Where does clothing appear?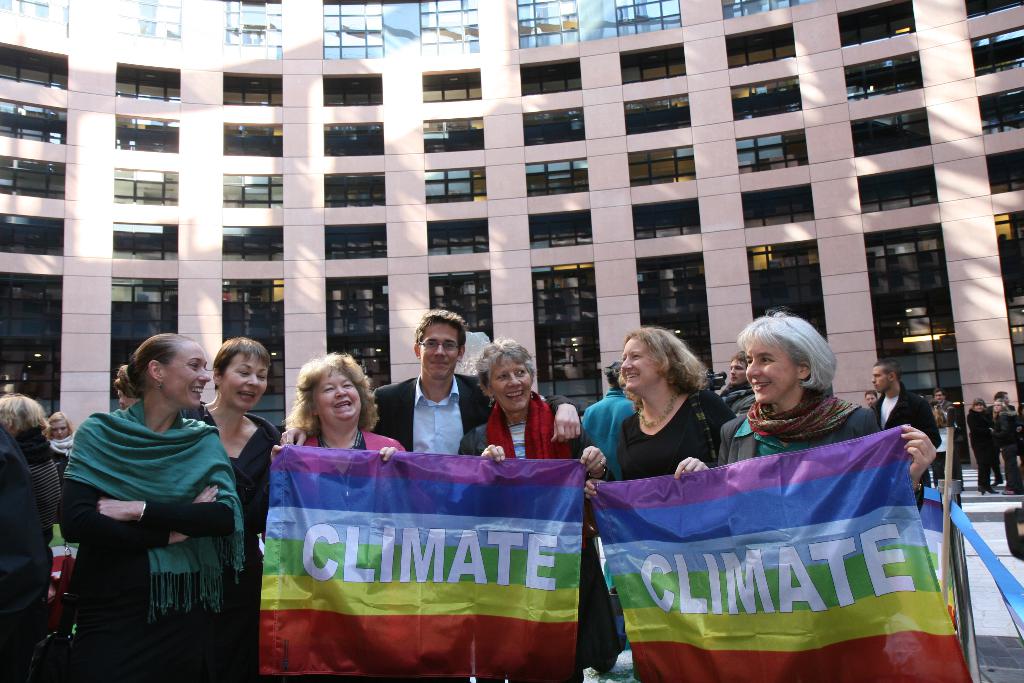
Appears at l=477, t=390, r=633, b=678.
